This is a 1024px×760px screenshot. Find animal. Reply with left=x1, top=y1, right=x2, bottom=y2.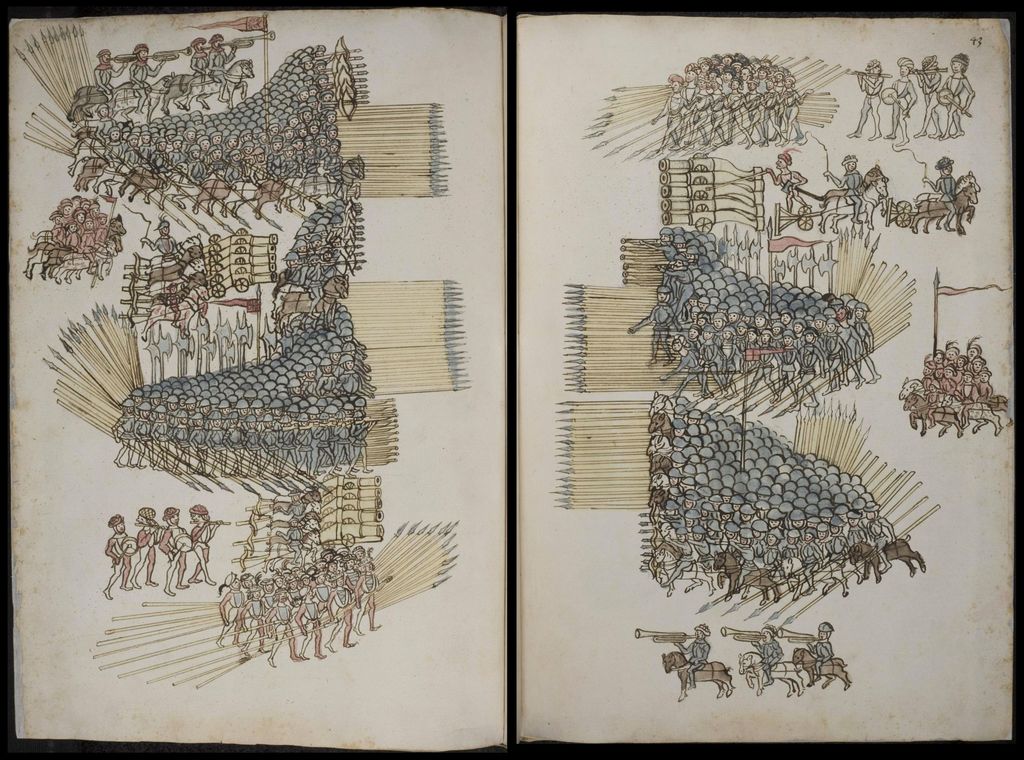
left=819, top=163, right=888, bottom=208.
